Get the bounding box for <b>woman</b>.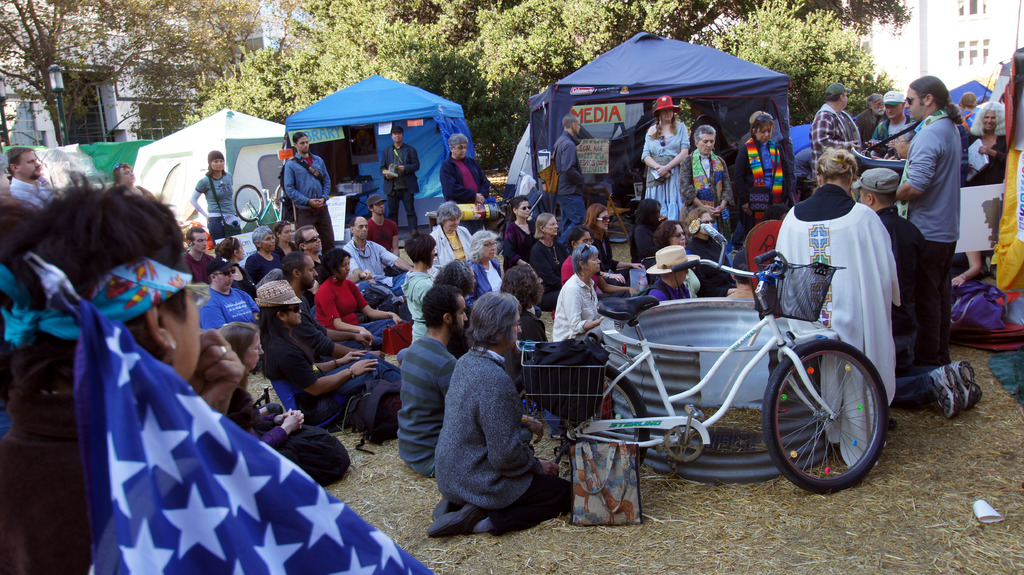
select_region(189, 152, 244, 228).
